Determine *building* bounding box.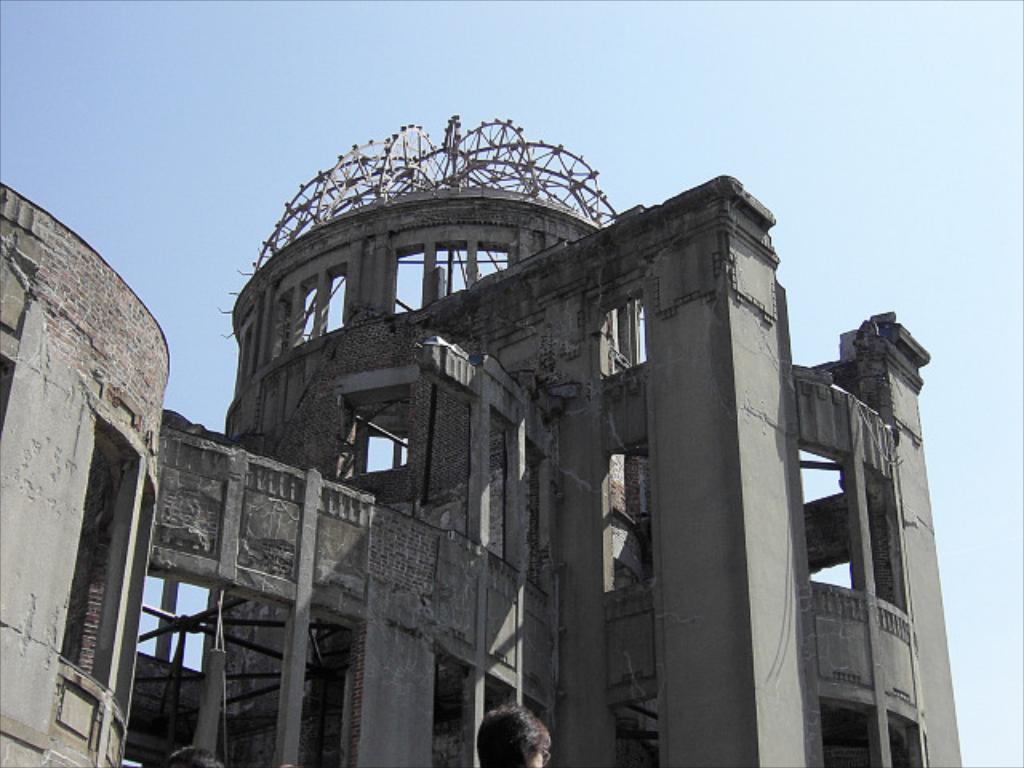
Determined: x1=0 y1=112 x2=965 y2=766.
